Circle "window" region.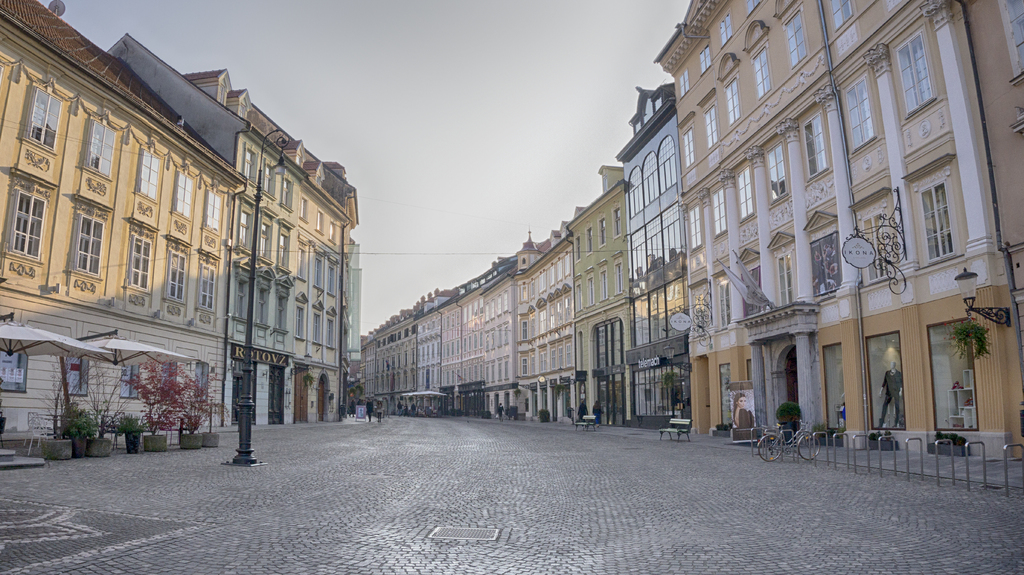
Region: l=753, t=44, r=774, b=100.
